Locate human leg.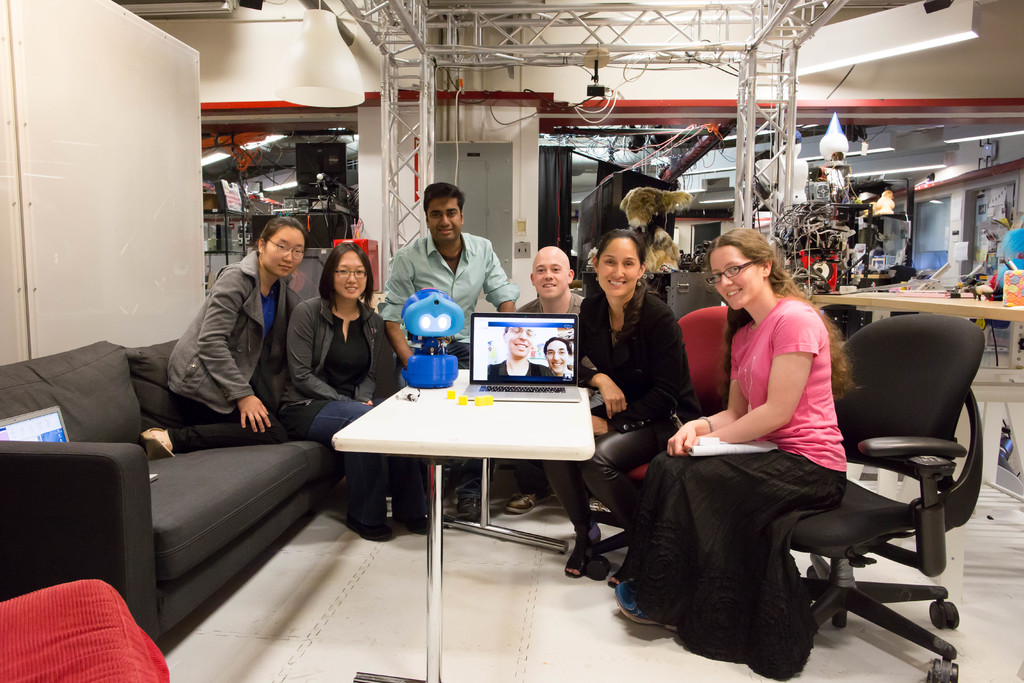
Bounding box: left=575, top=416, right=673, bottom=588.
